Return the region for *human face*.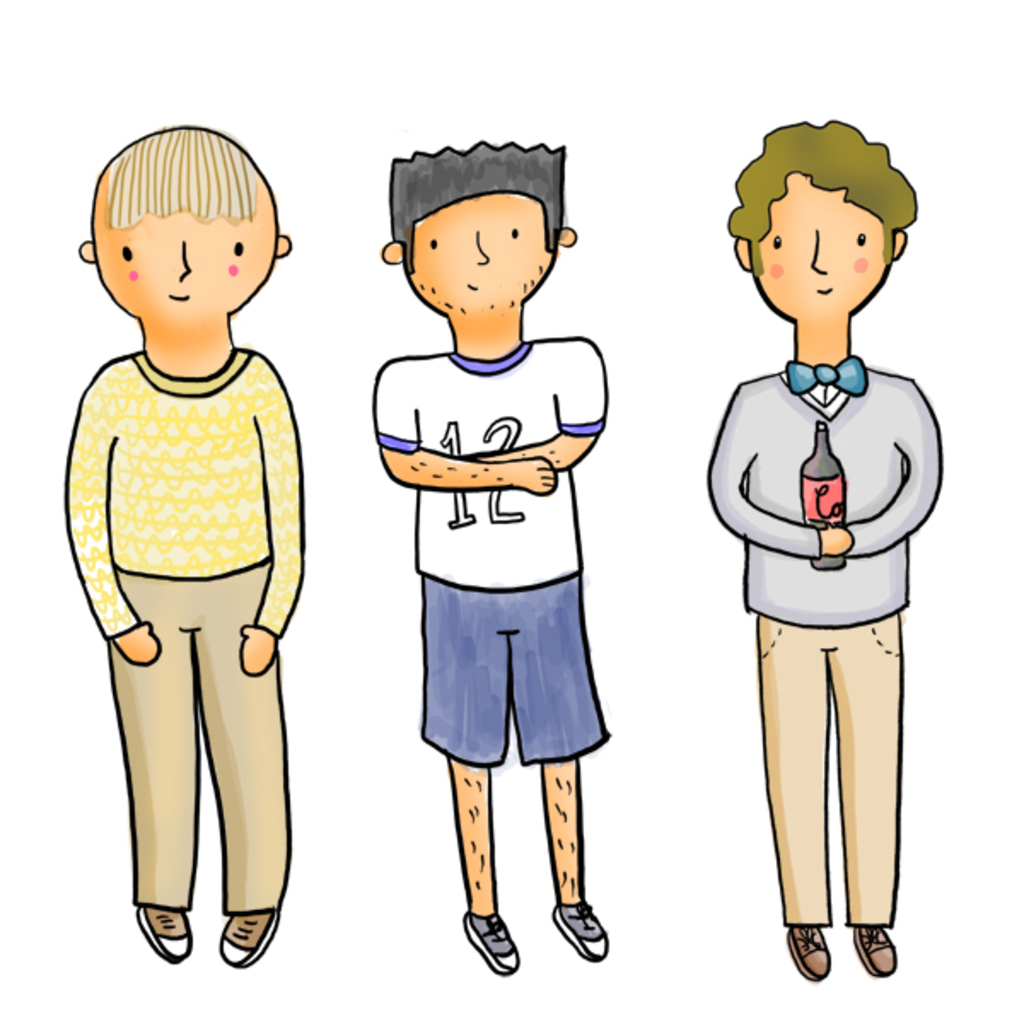
(406,196,544,314).
